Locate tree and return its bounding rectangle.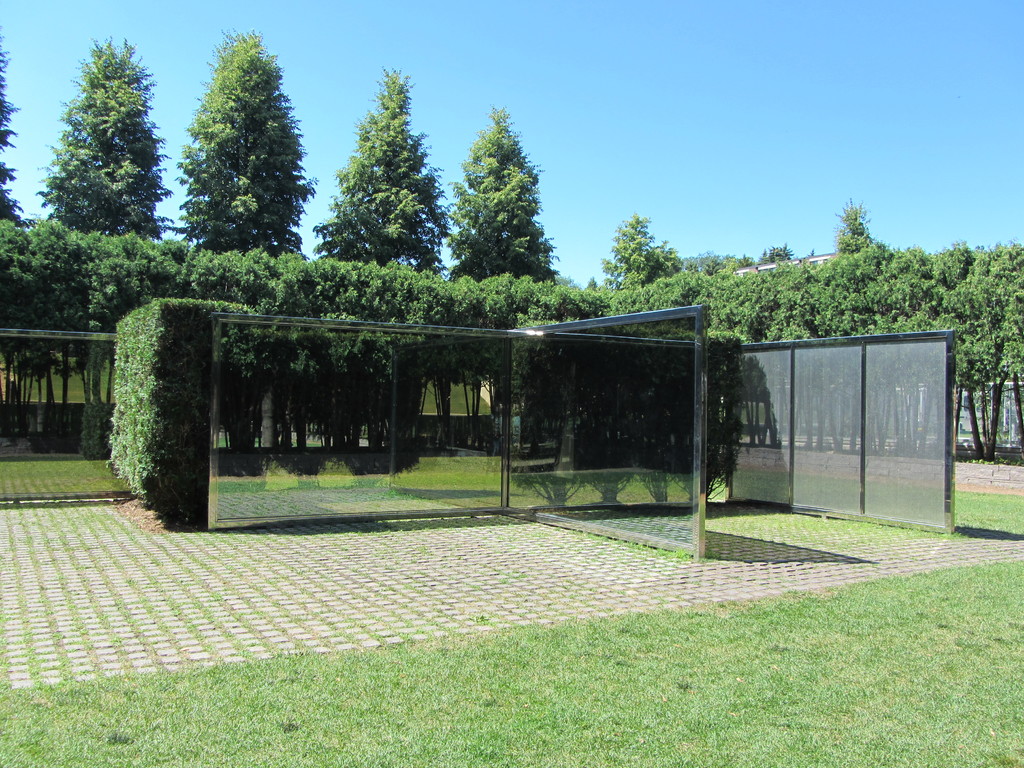
x1=31, y1=29, x2=174, y2=242.
